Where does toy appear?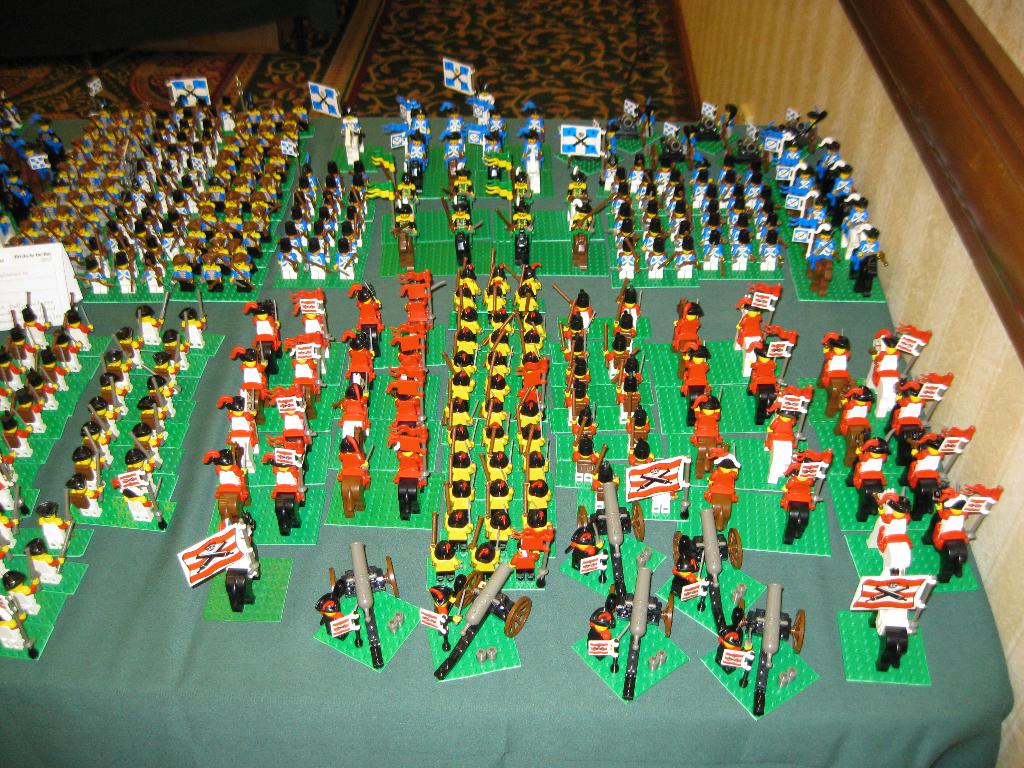
Appears at rect(206, 445, 255, 515).
